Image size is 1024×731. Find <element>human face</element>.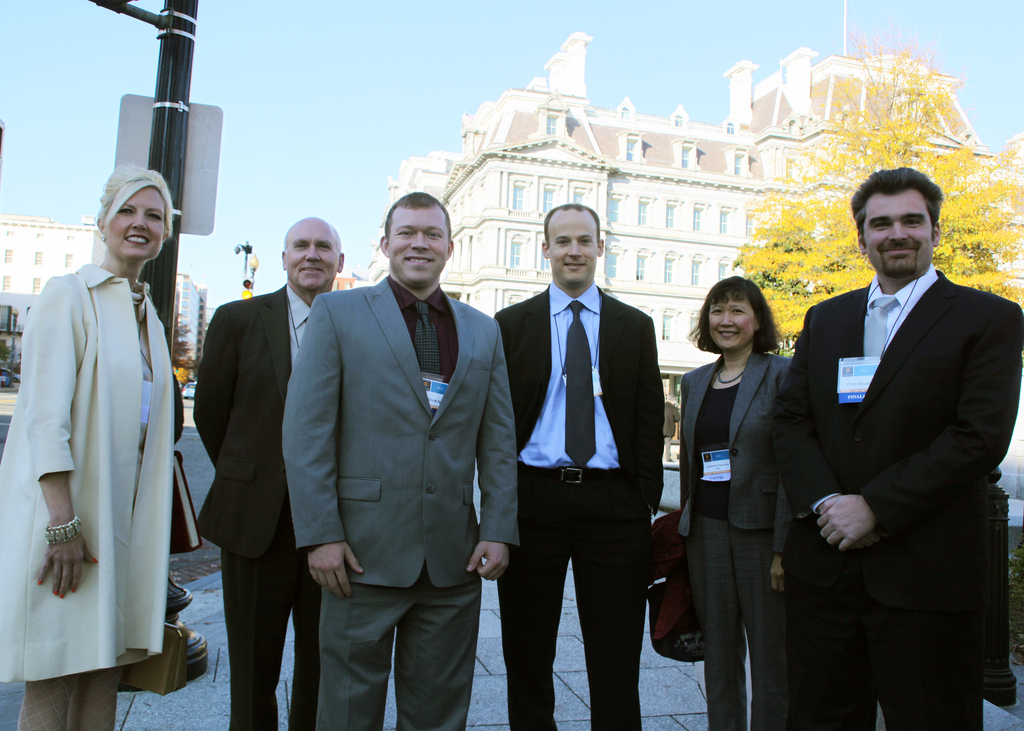
bbox=(857, 183, 932, 291).
